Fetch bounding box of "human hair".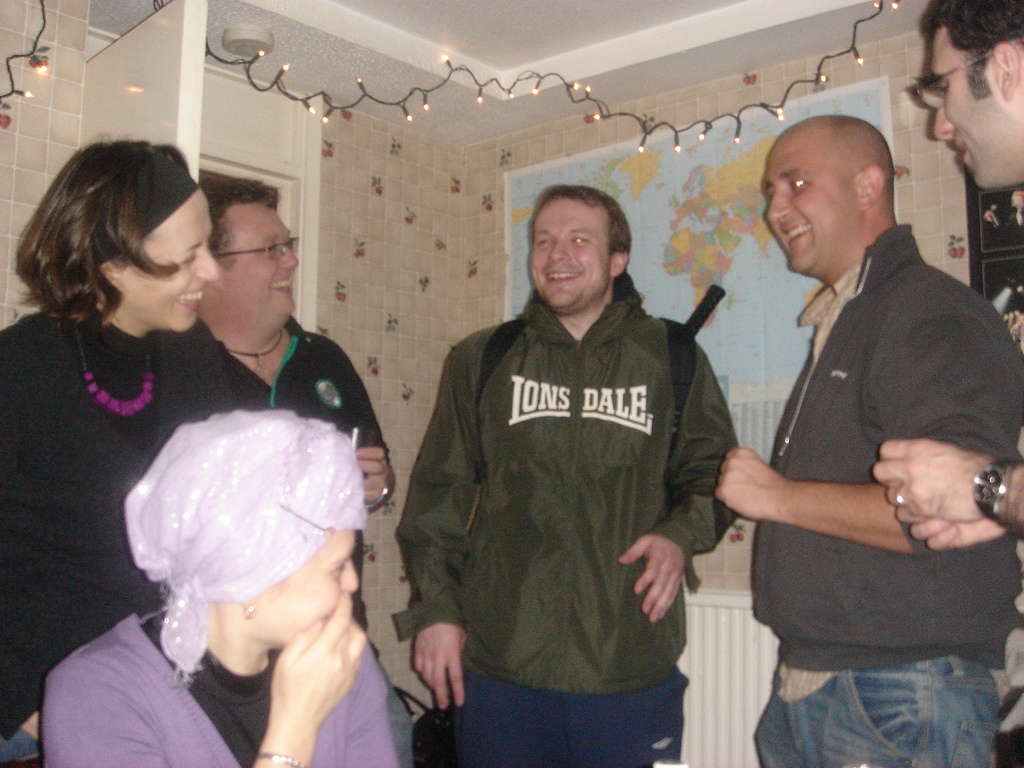
Bbox: (22,130,220,358).
